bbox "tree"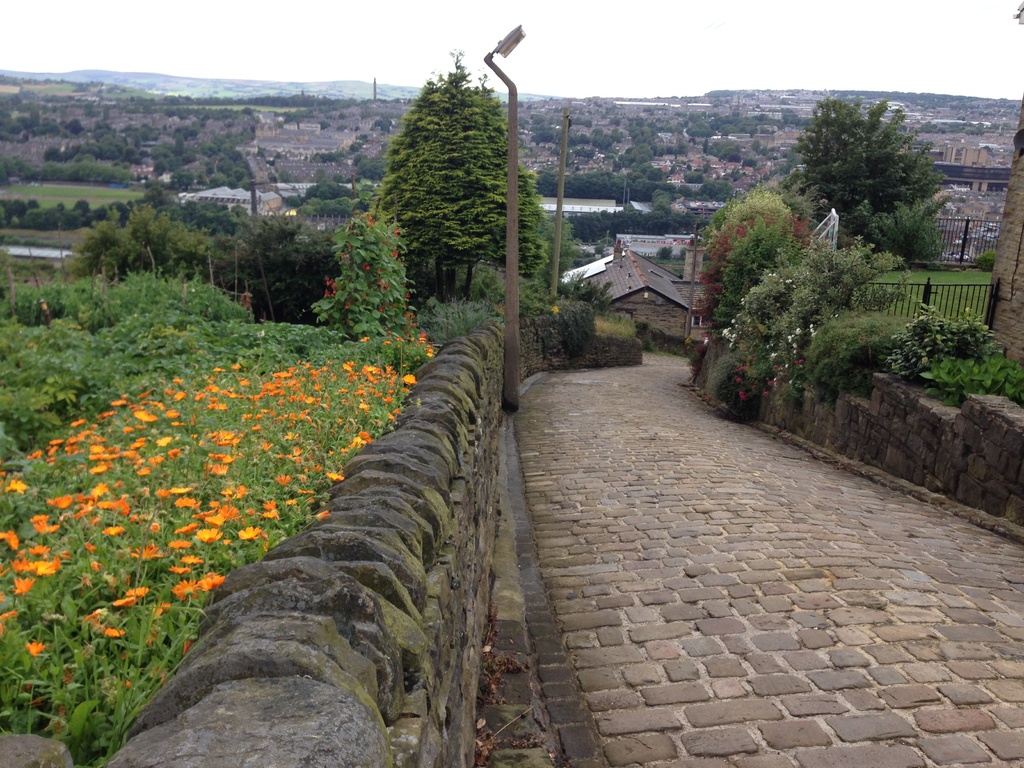
[30,204,65,228]
